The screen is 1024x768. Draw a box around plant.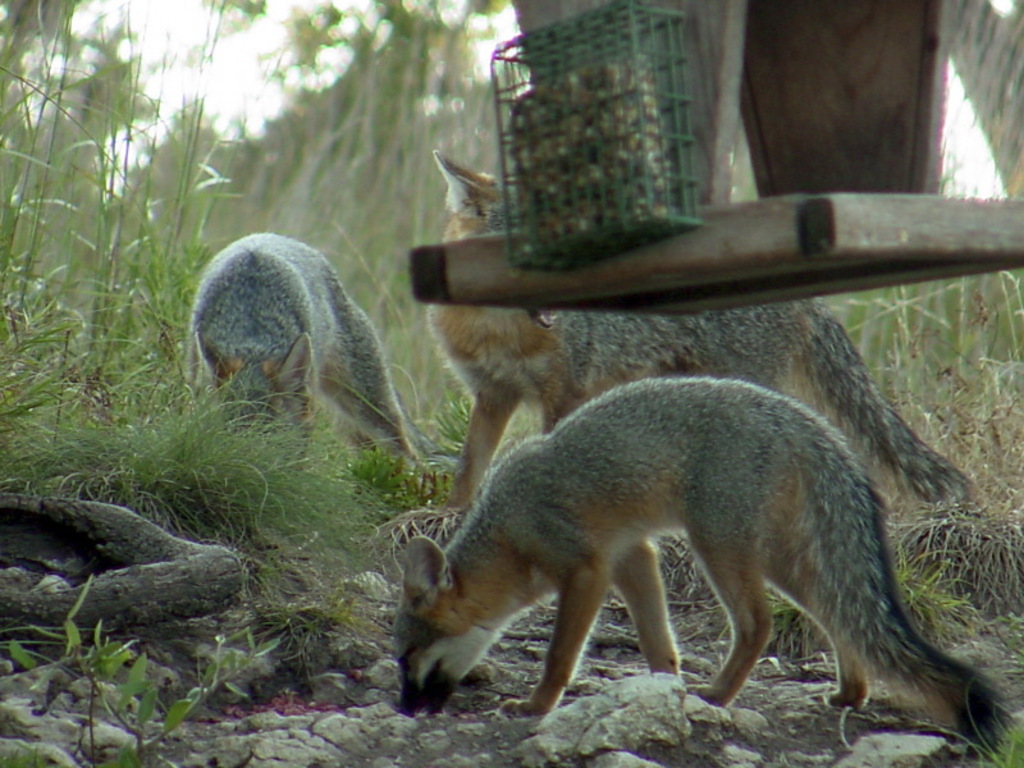
10 572 283 767.
